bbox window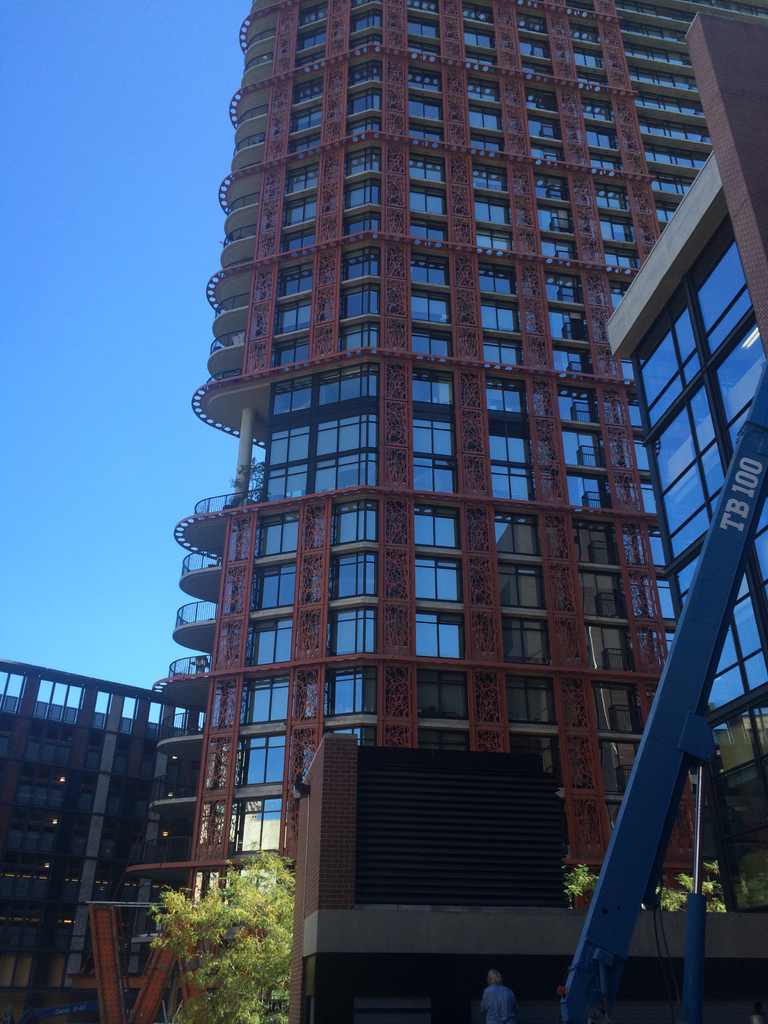
l=691, t=0, r=767, b=20
